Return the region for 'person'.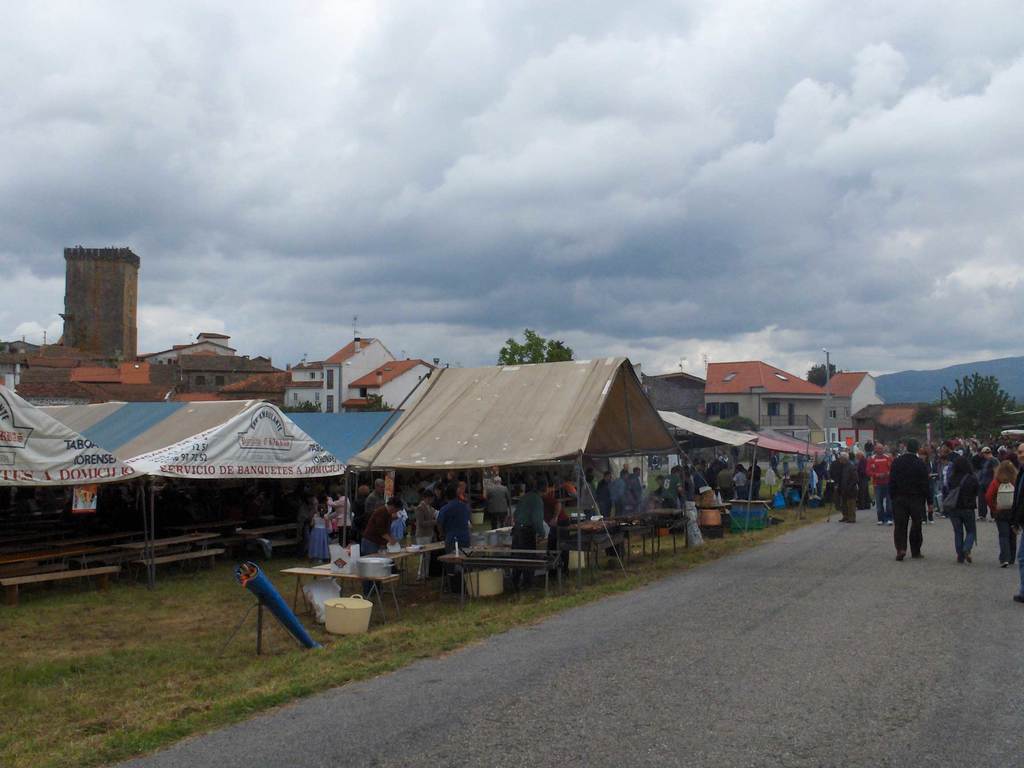
<bbox>596, 472, 612, 515</bbox>.
